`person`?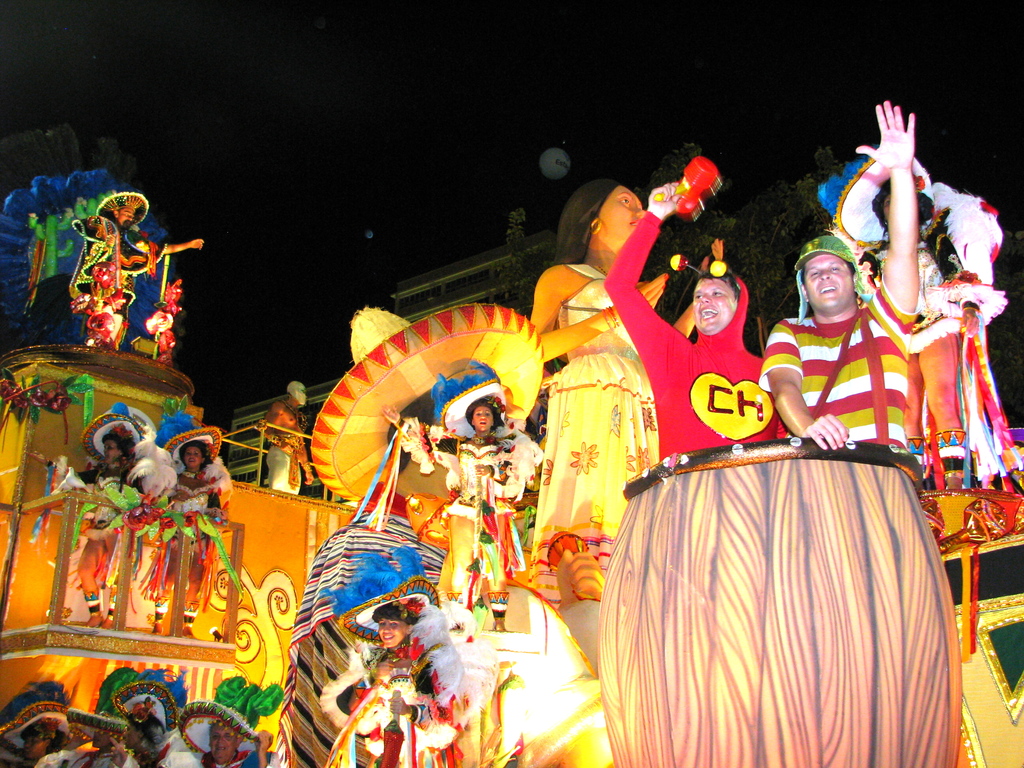
(left=758, top=95, right=920, bottom=452)
